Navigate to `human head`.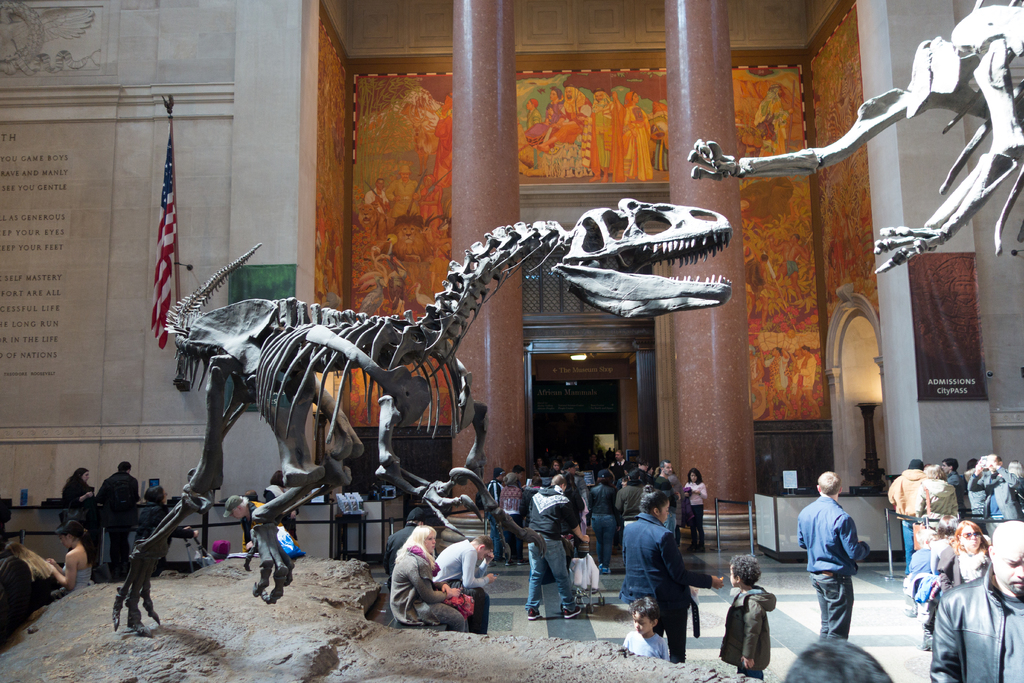
Navigation target: (225, 491, 246, 522).
